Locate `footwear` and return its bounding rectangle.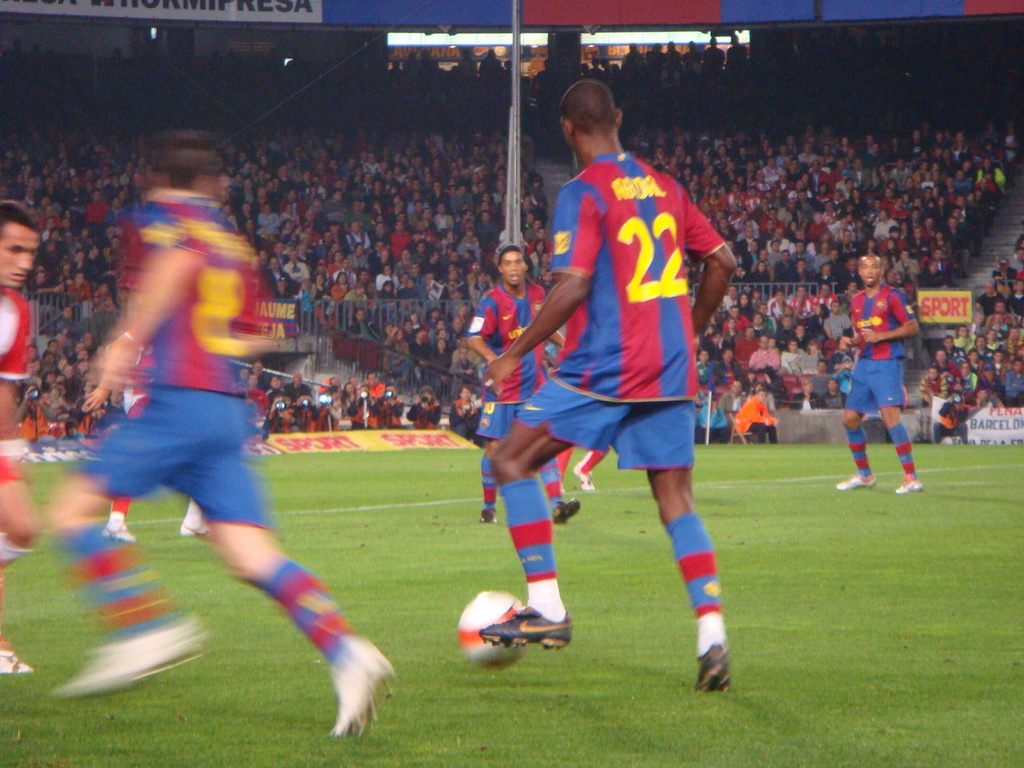
box(572, 463, 599, 492).
